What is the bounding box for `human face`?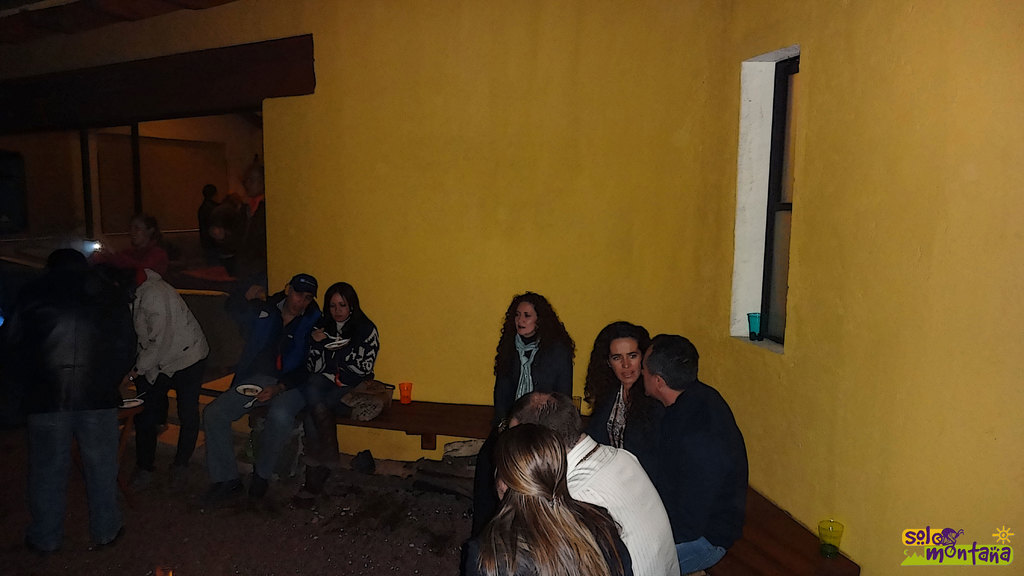
(609, 339, 642, 385).
